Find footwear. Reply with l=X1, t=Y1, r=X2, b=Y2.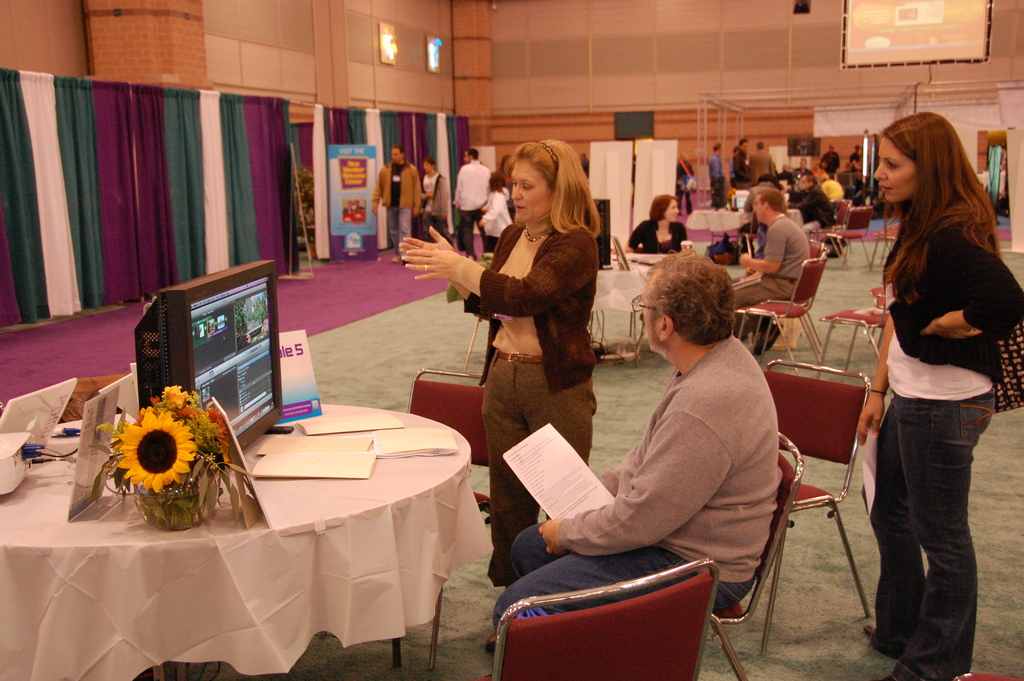
l=765, t=324, r=781, b=353.
